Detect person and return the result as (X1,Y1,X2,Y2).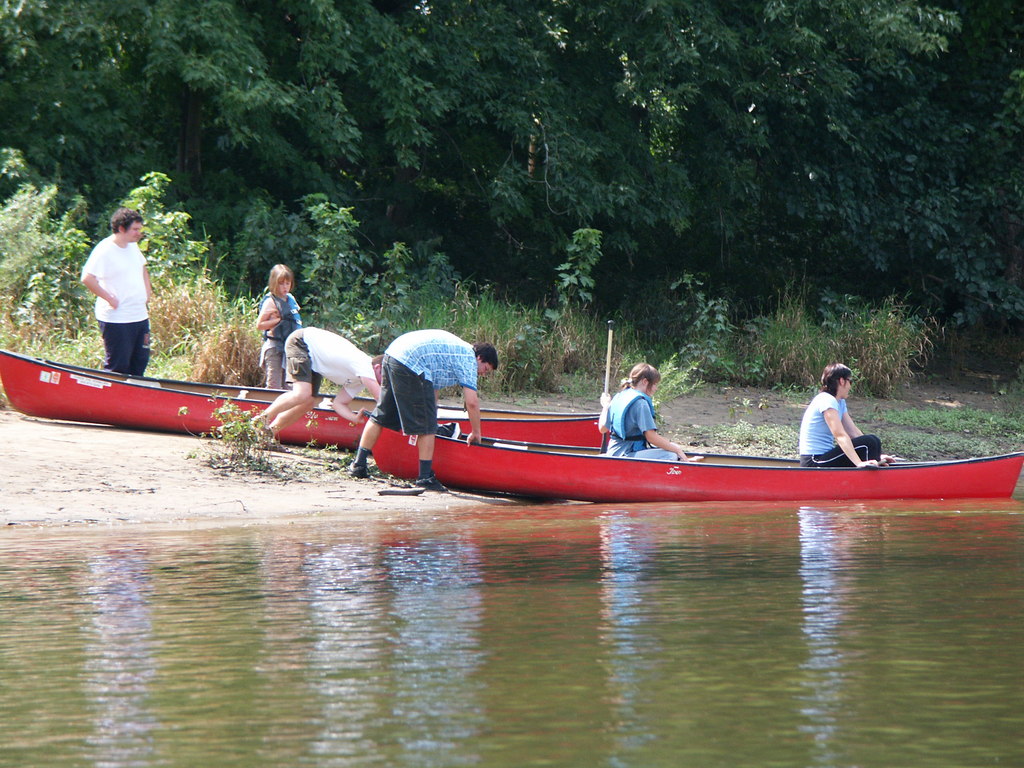
(259,259,305,385).
